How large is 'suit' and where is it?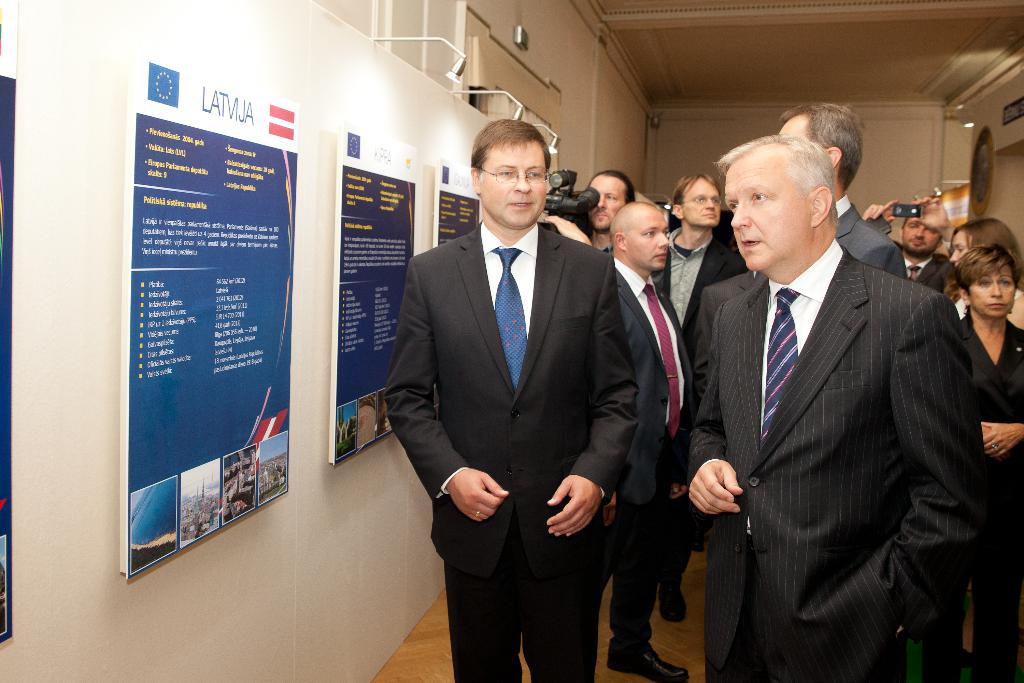
Bounding box: <bbox>691, 240, 989, 682</bbox>.
